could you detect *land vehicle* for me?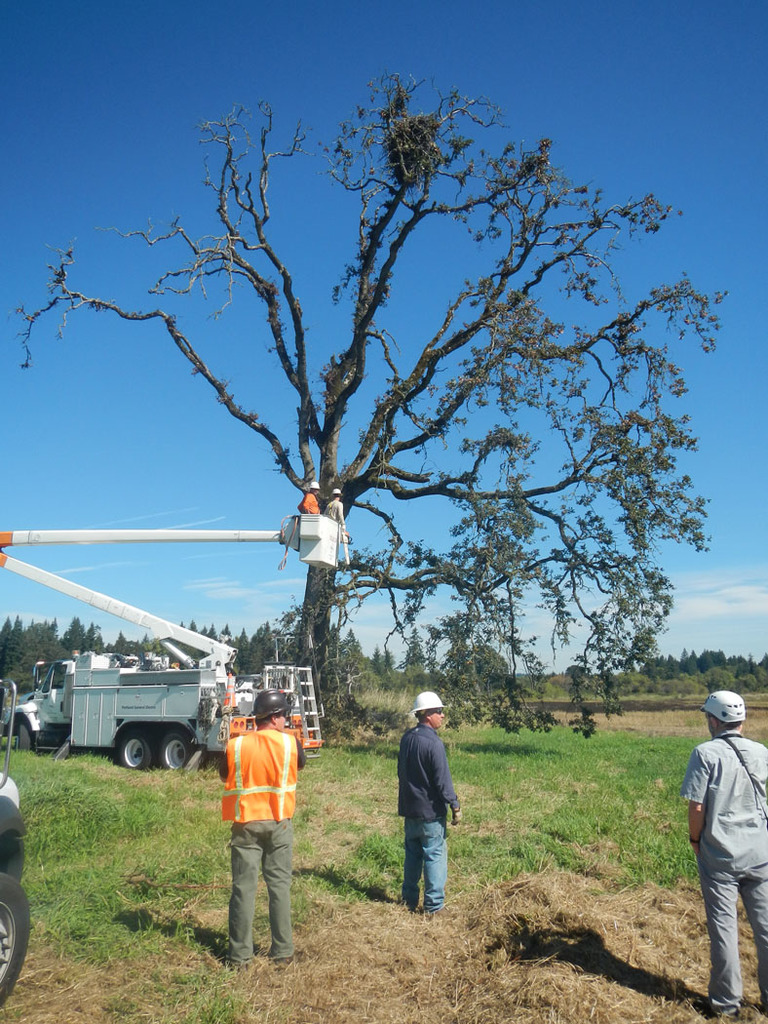
Detection result: (left=0, top=515, right=348, bottom=777).
